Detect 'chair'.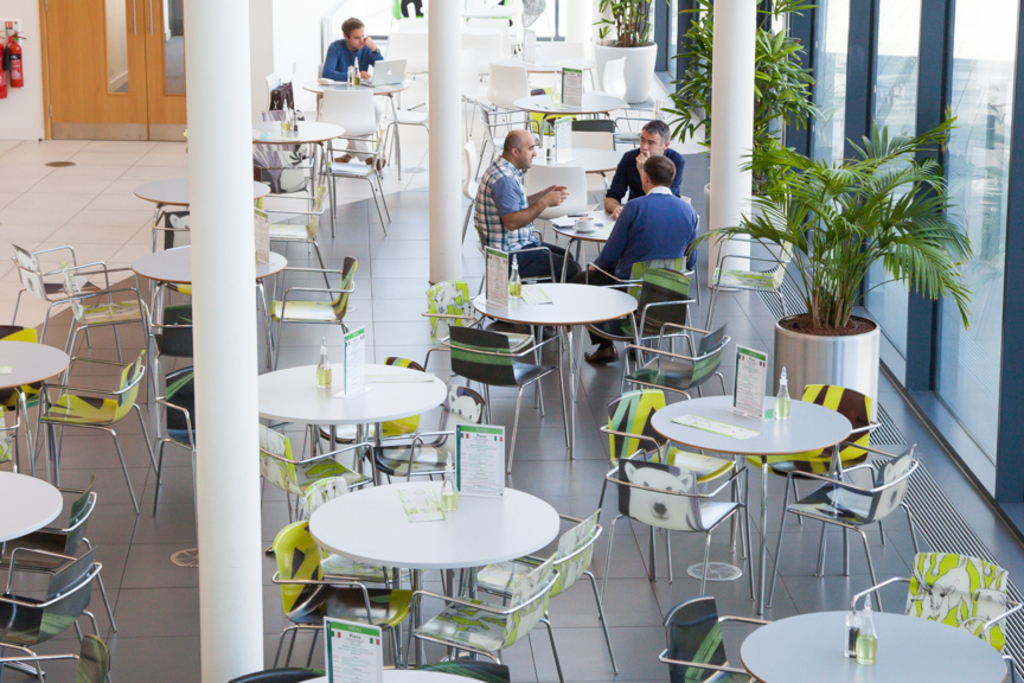
Detected at 460 140 480 245.
